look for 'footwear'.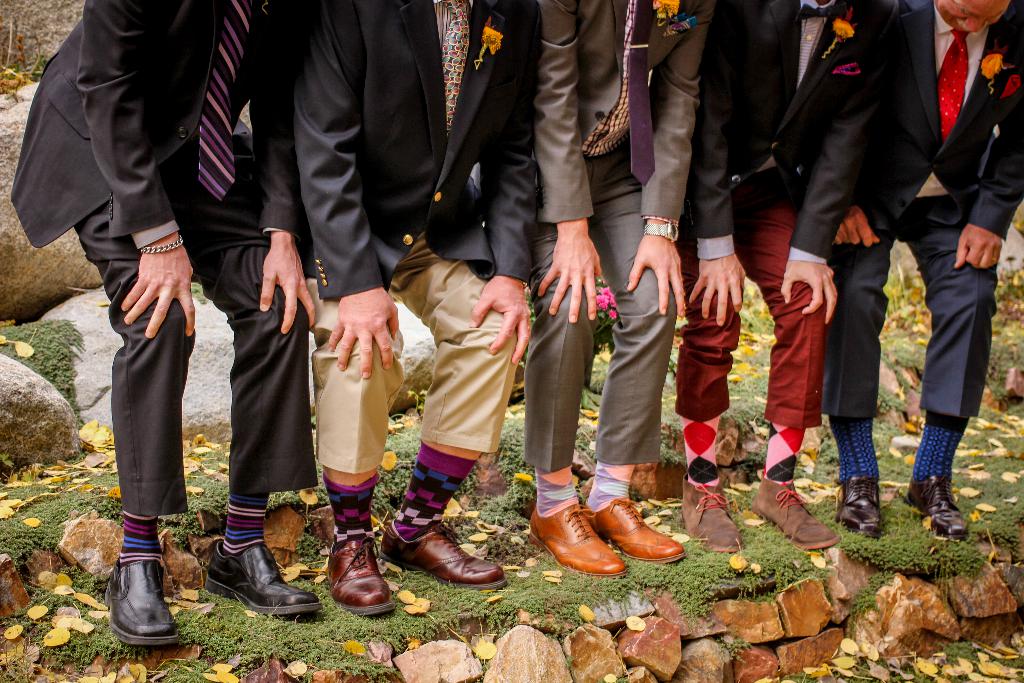
Found: (836, 475, 887, 539).
